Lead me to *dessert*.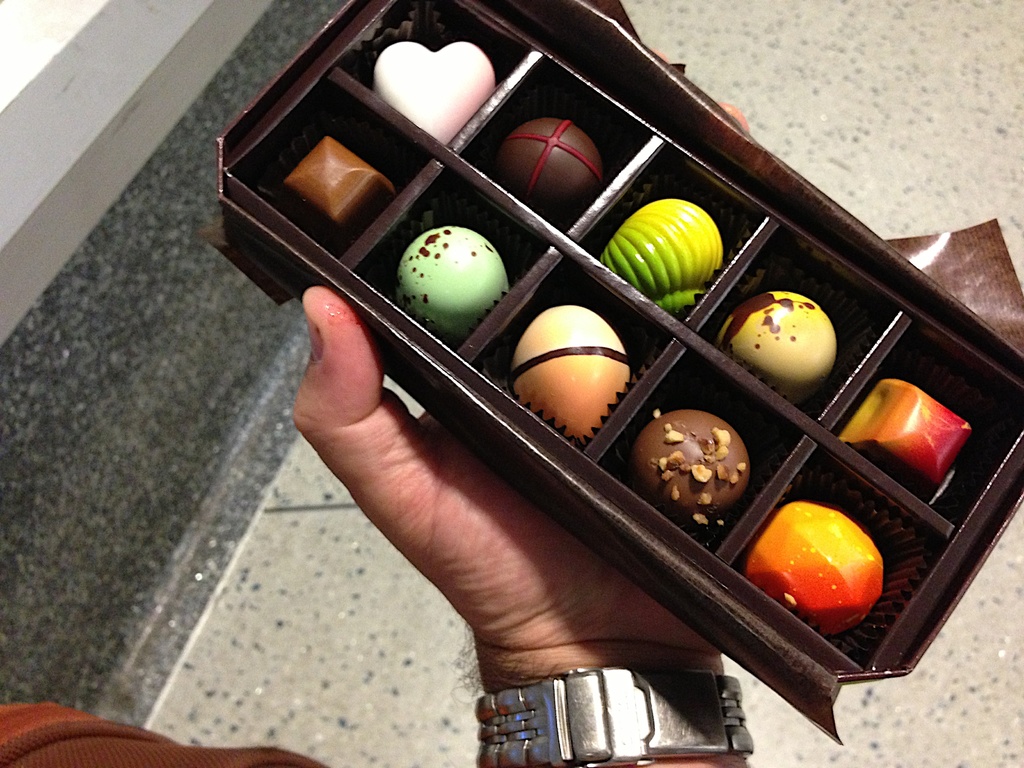
Lead to (509, 307, 629, 447).
